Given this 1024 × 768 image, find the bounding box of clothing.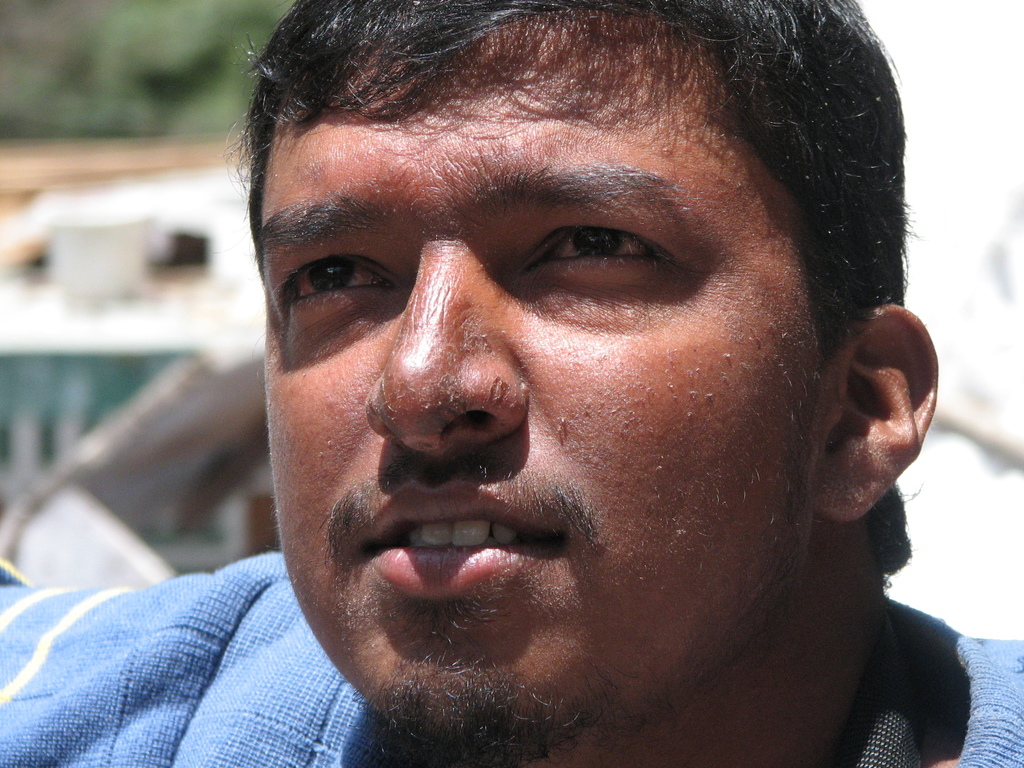
0,544,1023,767.
